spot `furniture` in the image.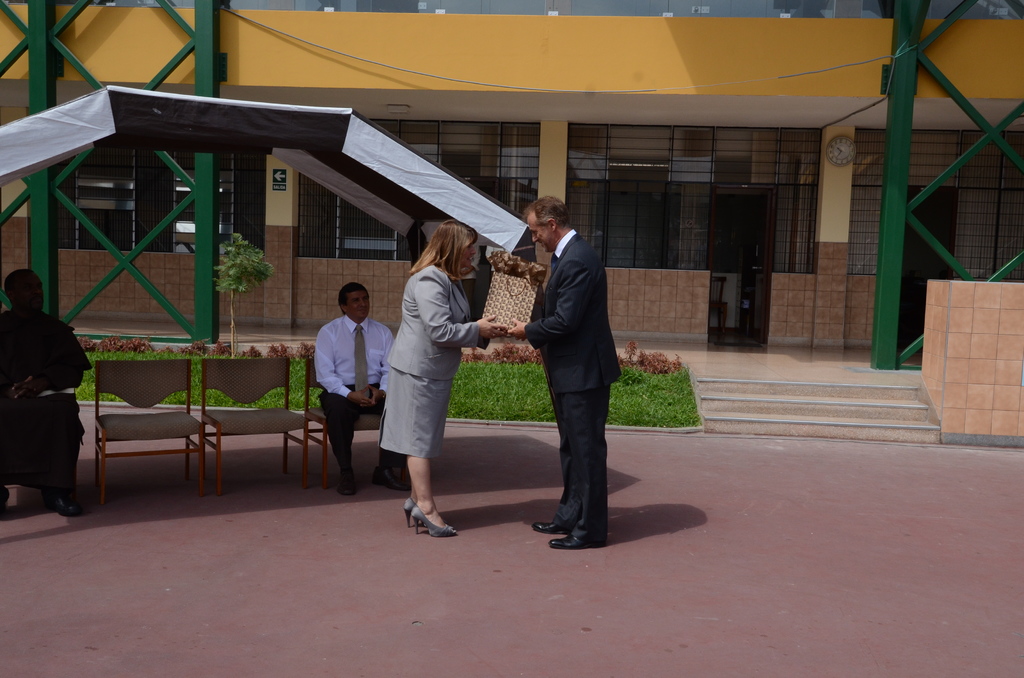
`furniture` found at x1=95, y1=361, x2=200, y2=502.
